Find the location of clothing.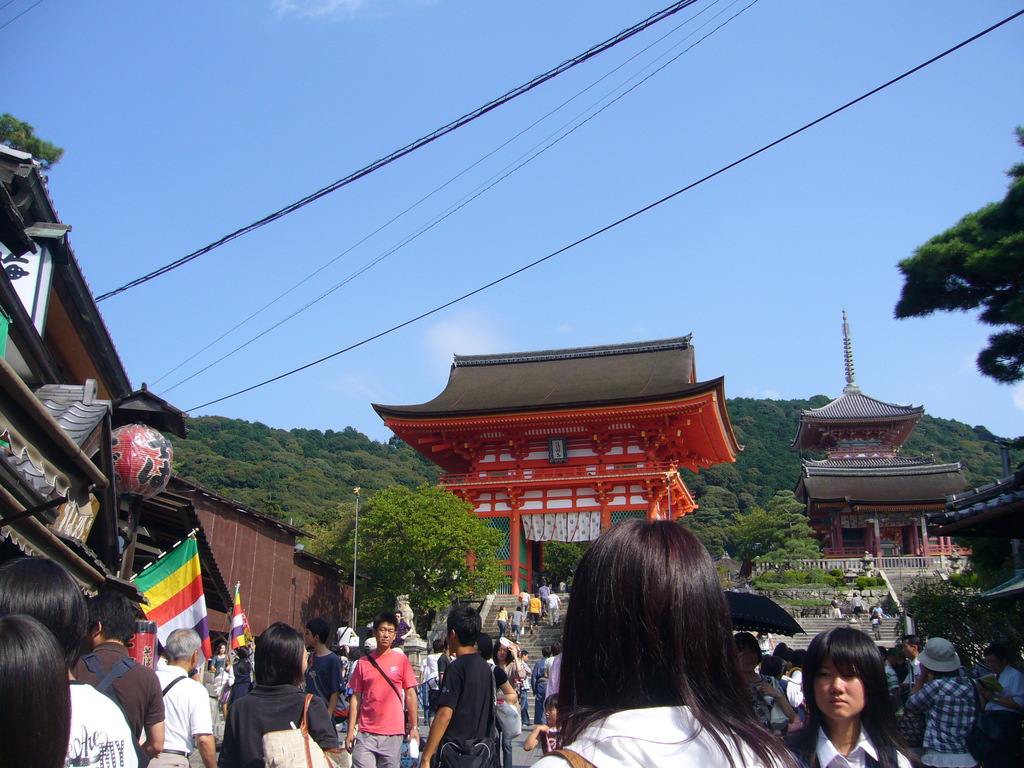
Location: (871,608,881,613).
